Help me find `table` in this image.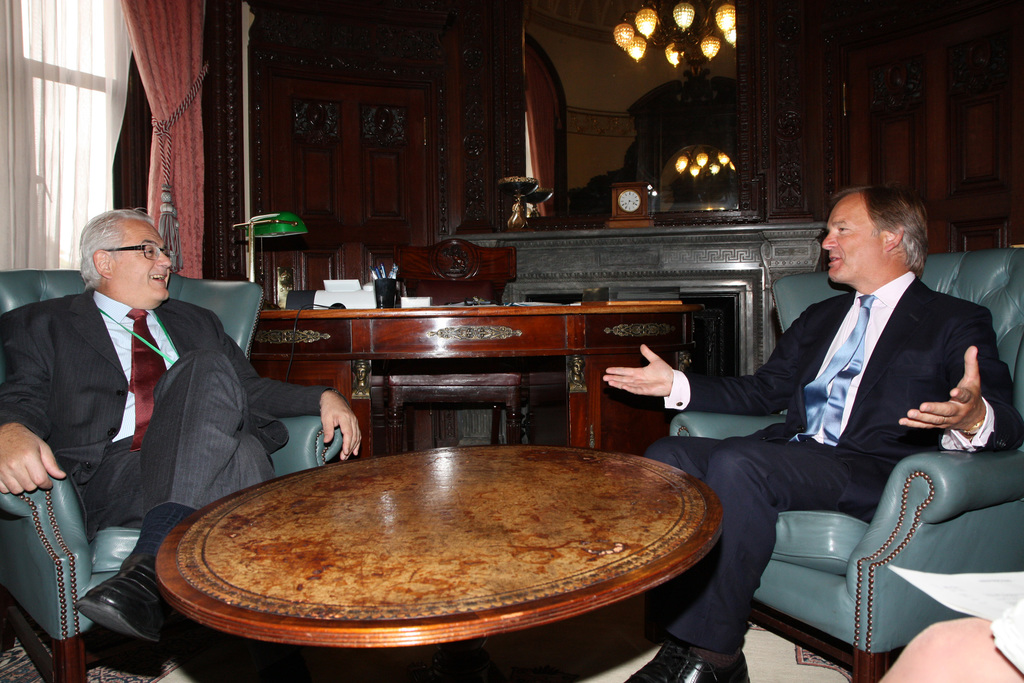
Found it: [131,413,782,644].
